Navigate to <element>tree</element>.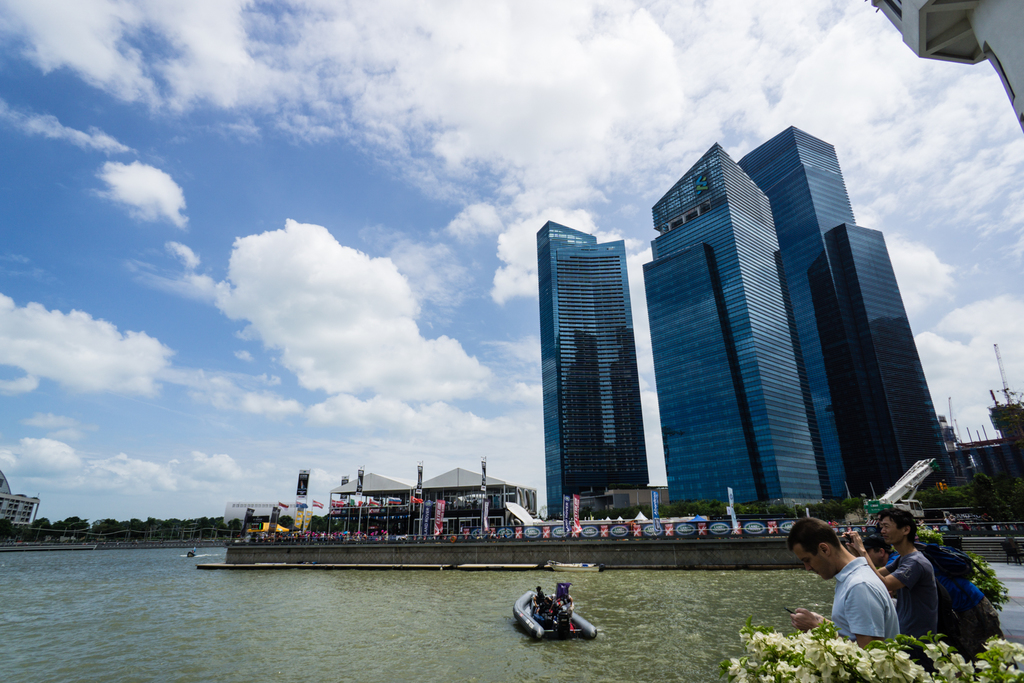
Navigation target: bbox=[227, 518, 243, 534].
